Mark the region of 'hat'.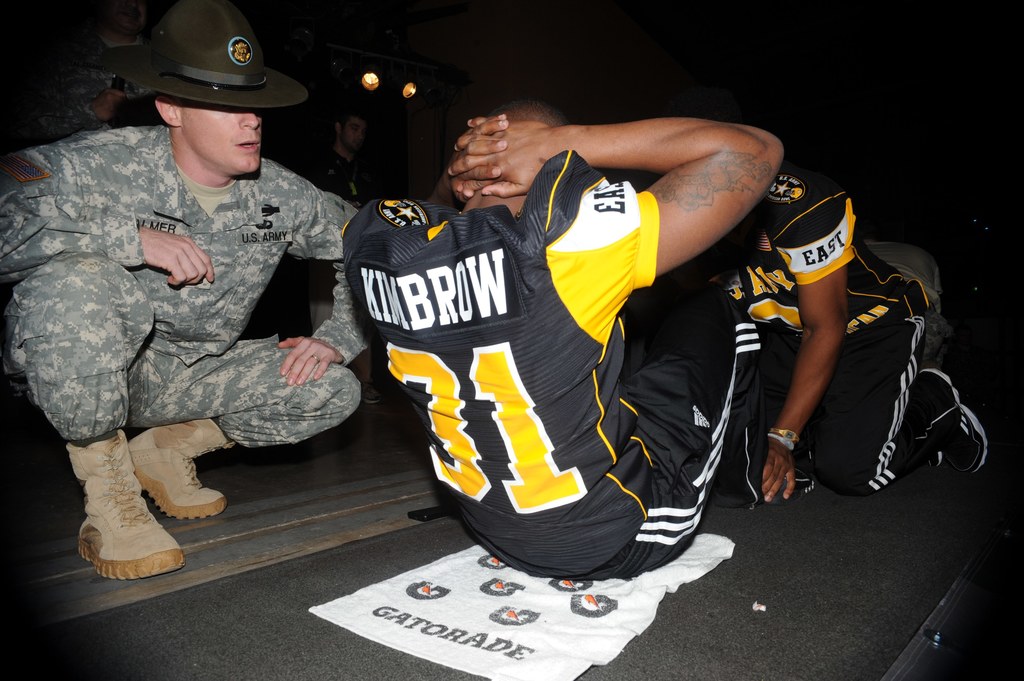
Region: [113, 0, 311, 115].
